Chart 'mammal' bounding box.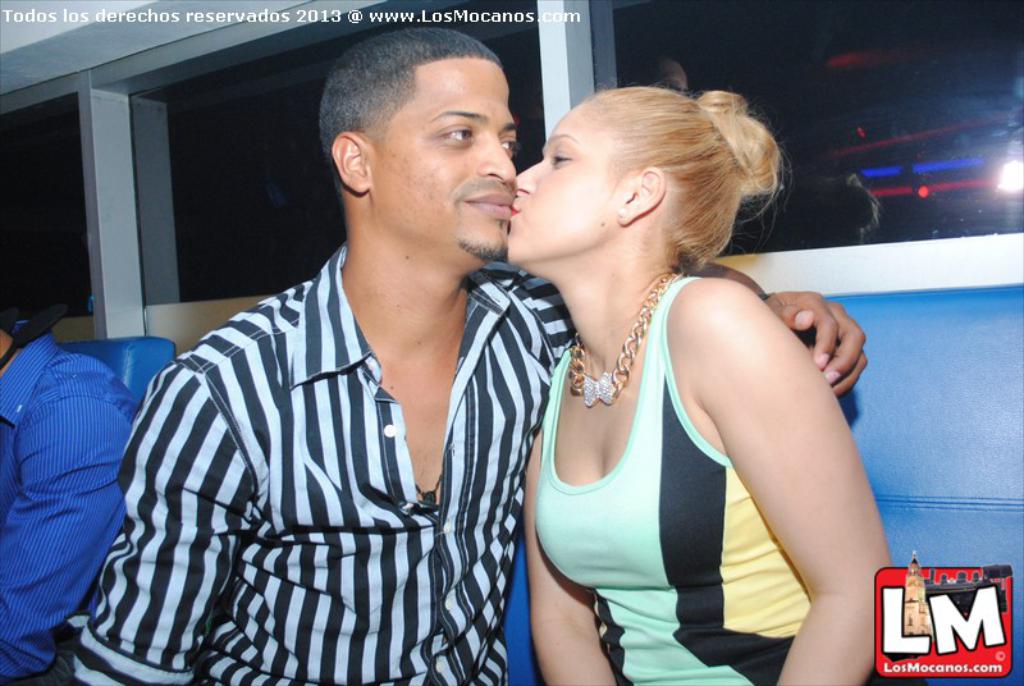
Charted: {"left": 0, "top": 209, "right": 157, "bottom": 685}.
